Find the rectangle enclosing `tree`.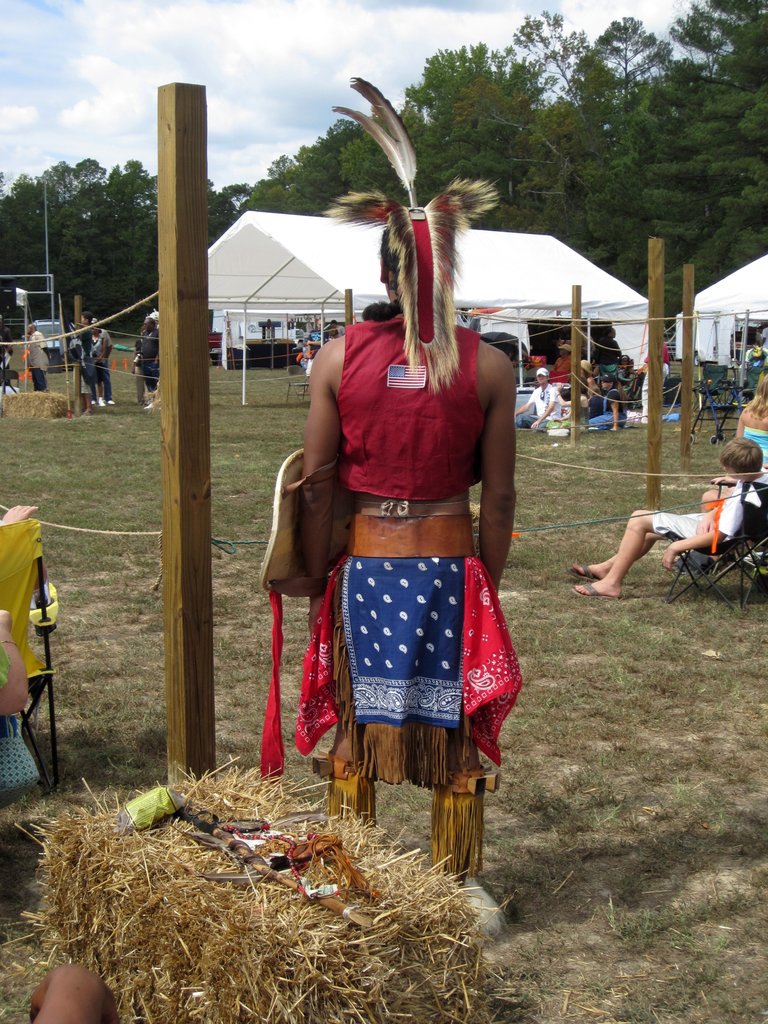
{"x1": 239, "y1": 118, "x2": 393, "y2": 204}.
